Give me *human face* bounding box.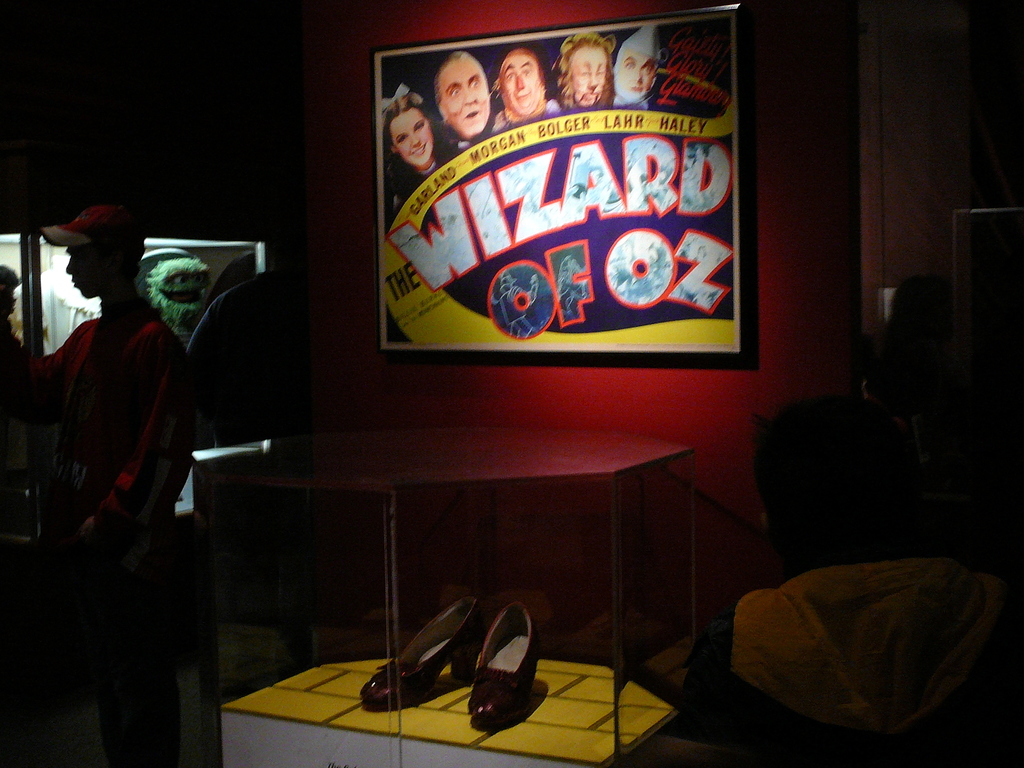
625, 51, 655, 94.
